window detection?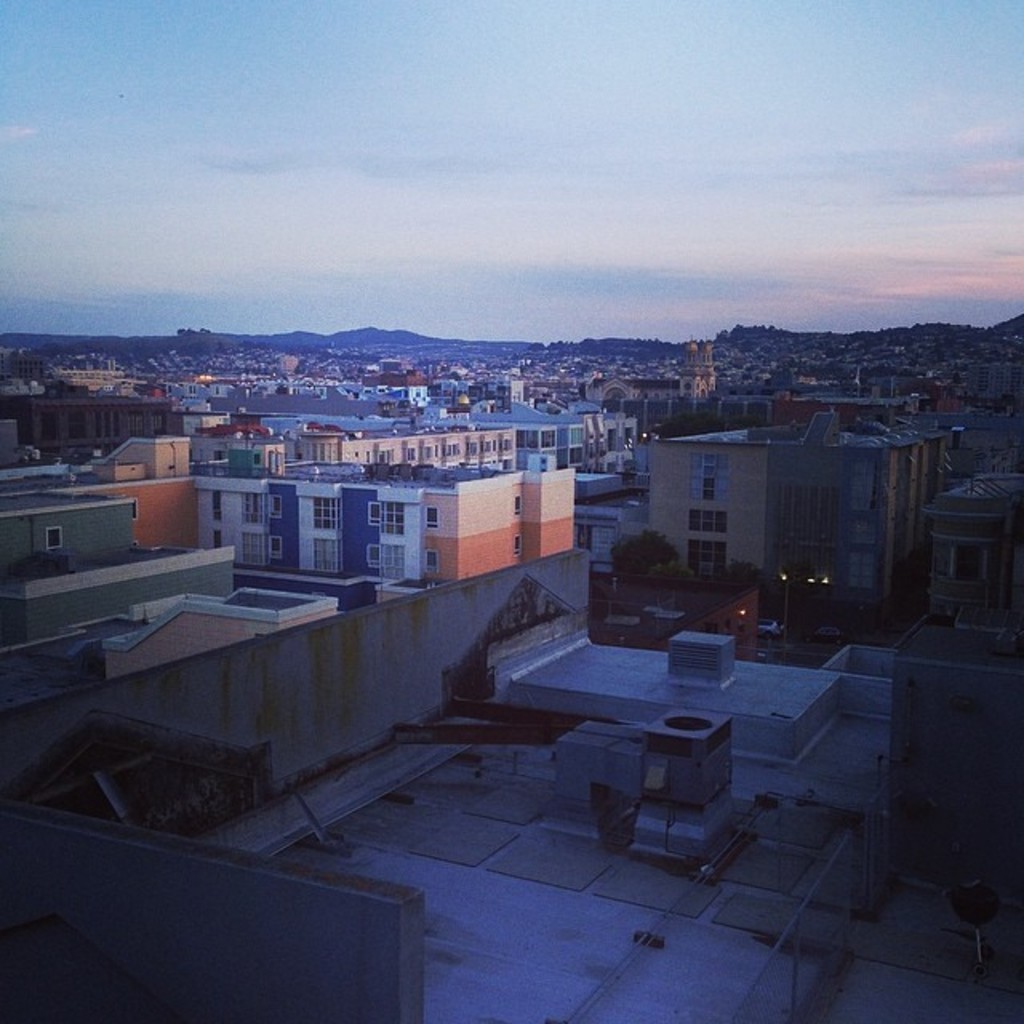
box=[694, 509, 726, 534]
